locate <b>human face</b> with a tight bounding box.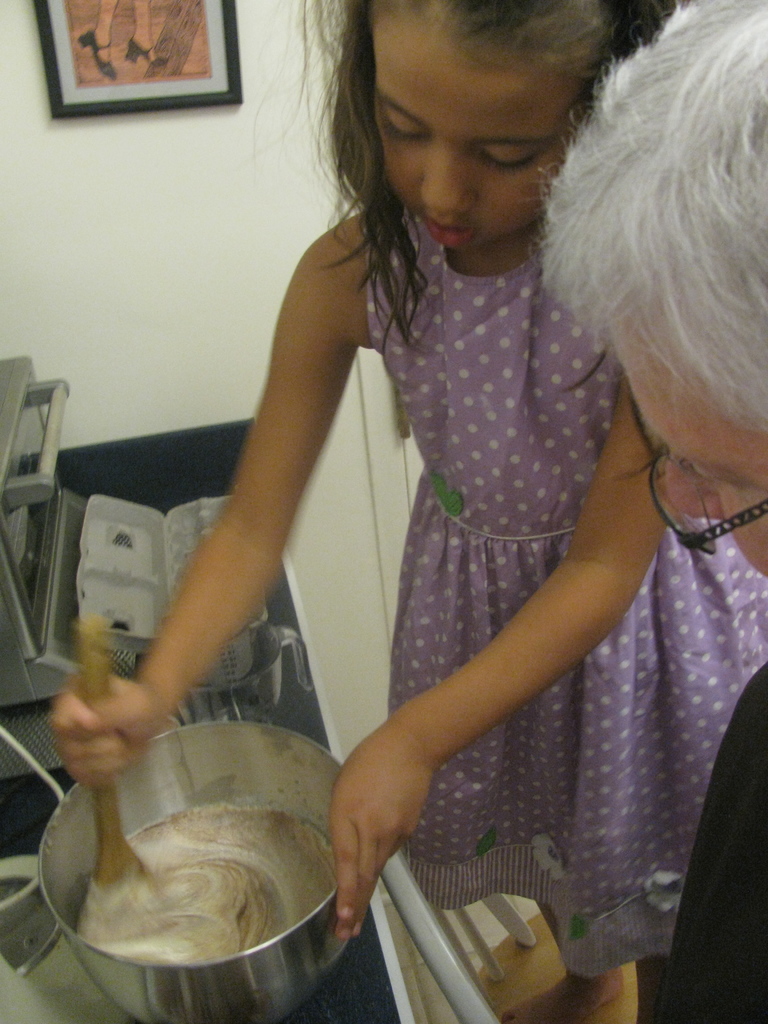
box=[370, 6, 585, 252].
